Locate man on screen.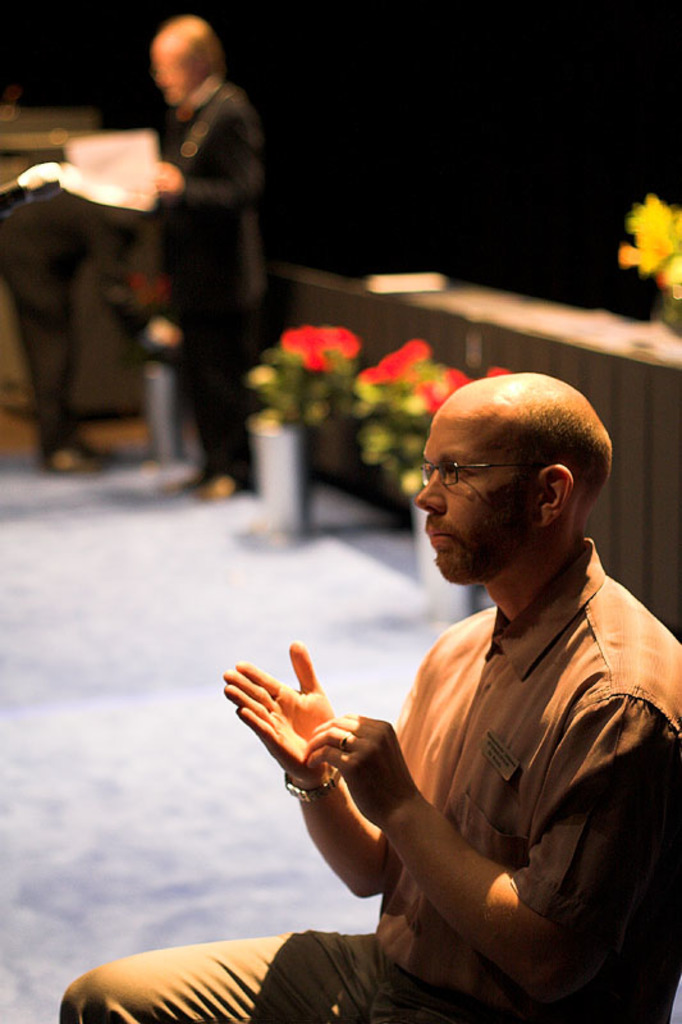
On screen at (left=61, top=375, right=681, bottom=1023).
